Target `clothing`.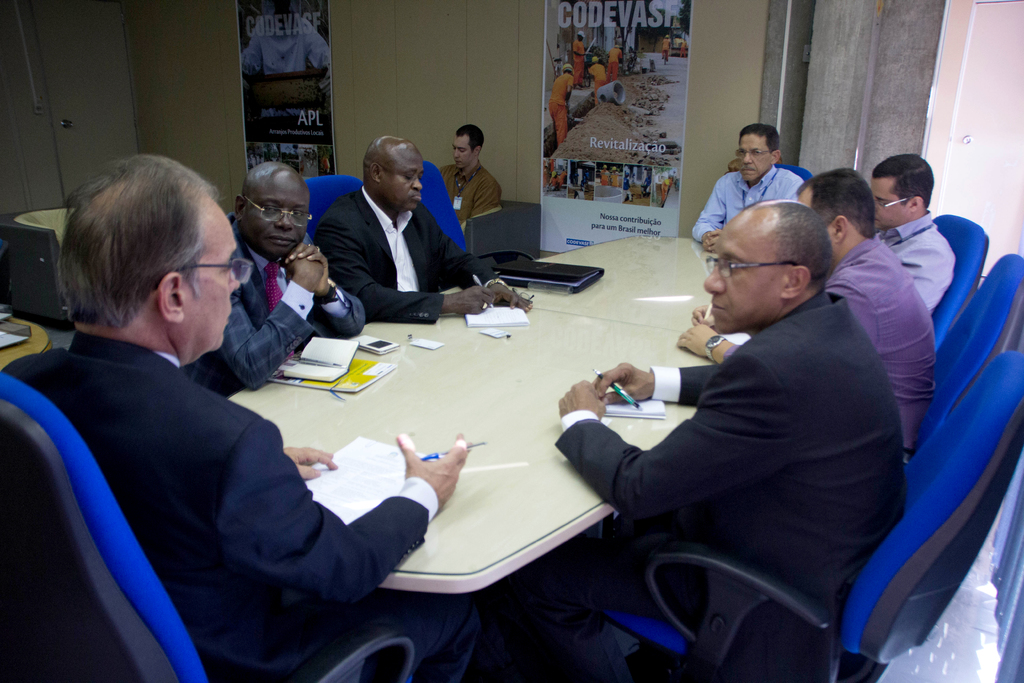
Target region: 1,326,483,682.
